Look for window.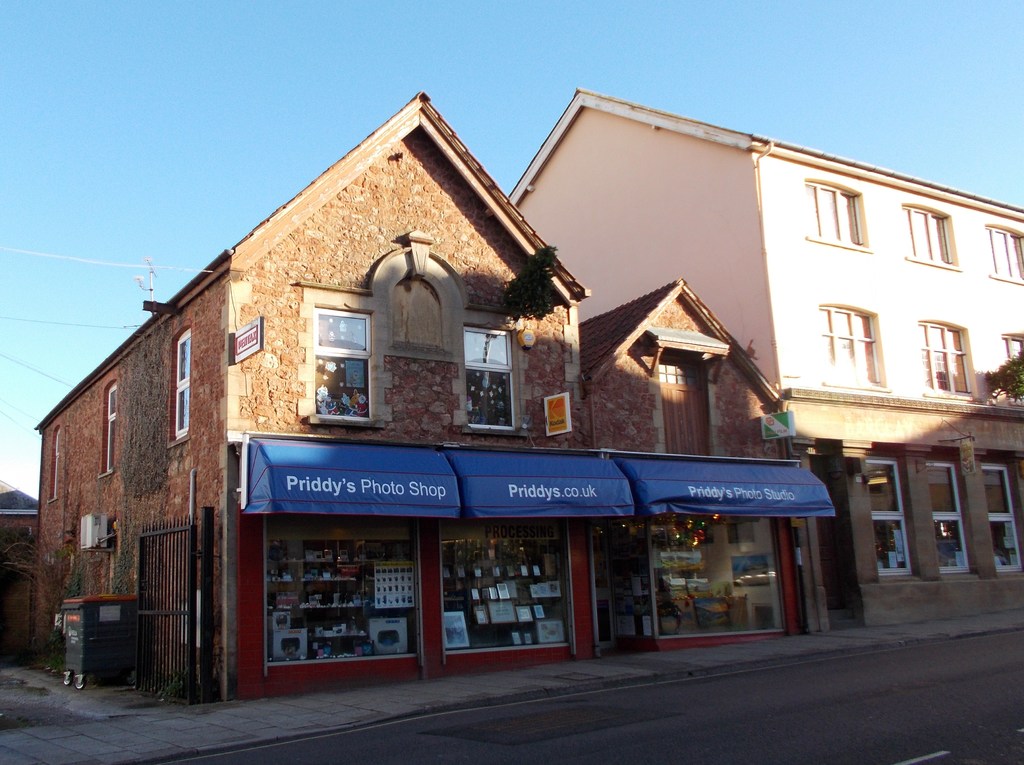
Found: box=[96, 385, 121, 478].
